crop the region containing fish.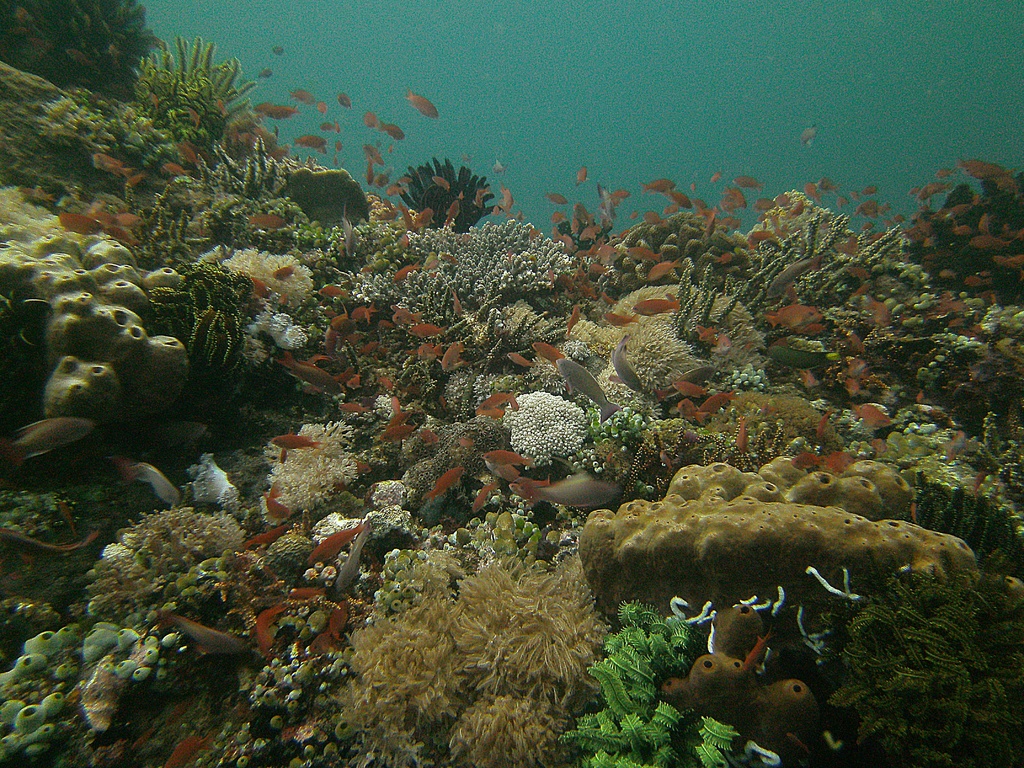
Crop region: crop(0, 528, 106, 557).
